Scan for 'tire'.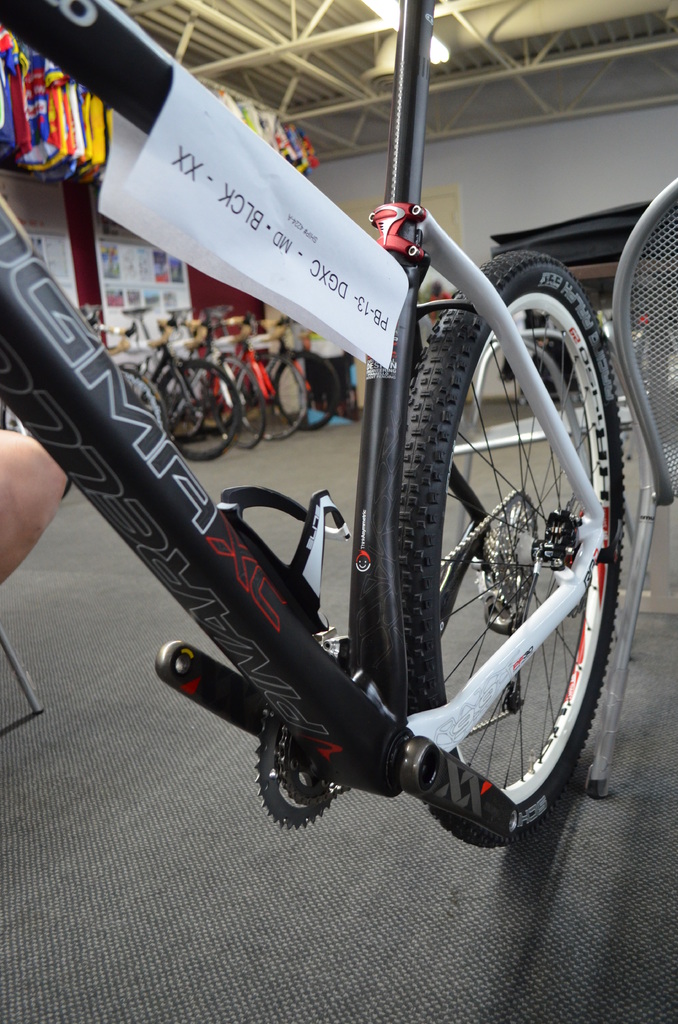
Scan result: l=275, t=350, r=339, b=431.
